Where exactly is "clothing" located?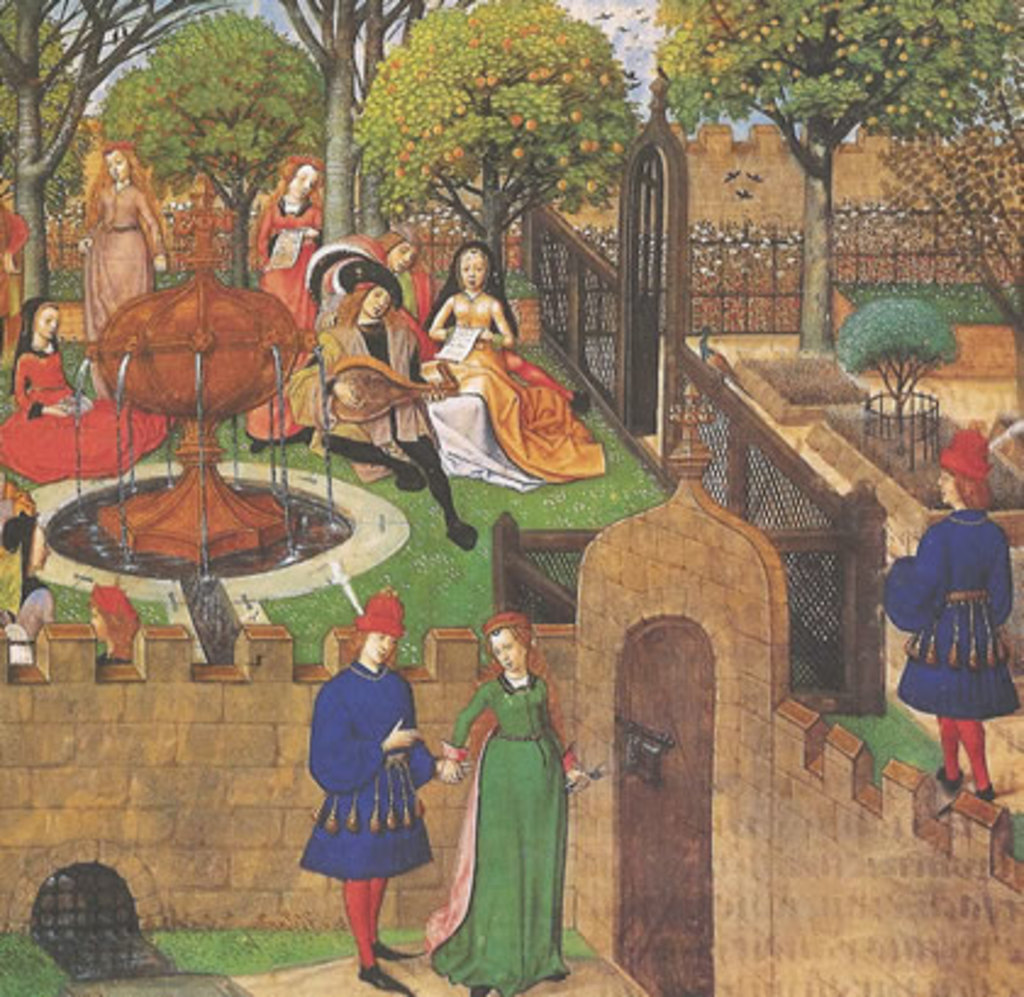
Its bounding box is box(441, 680, 556, 990).
